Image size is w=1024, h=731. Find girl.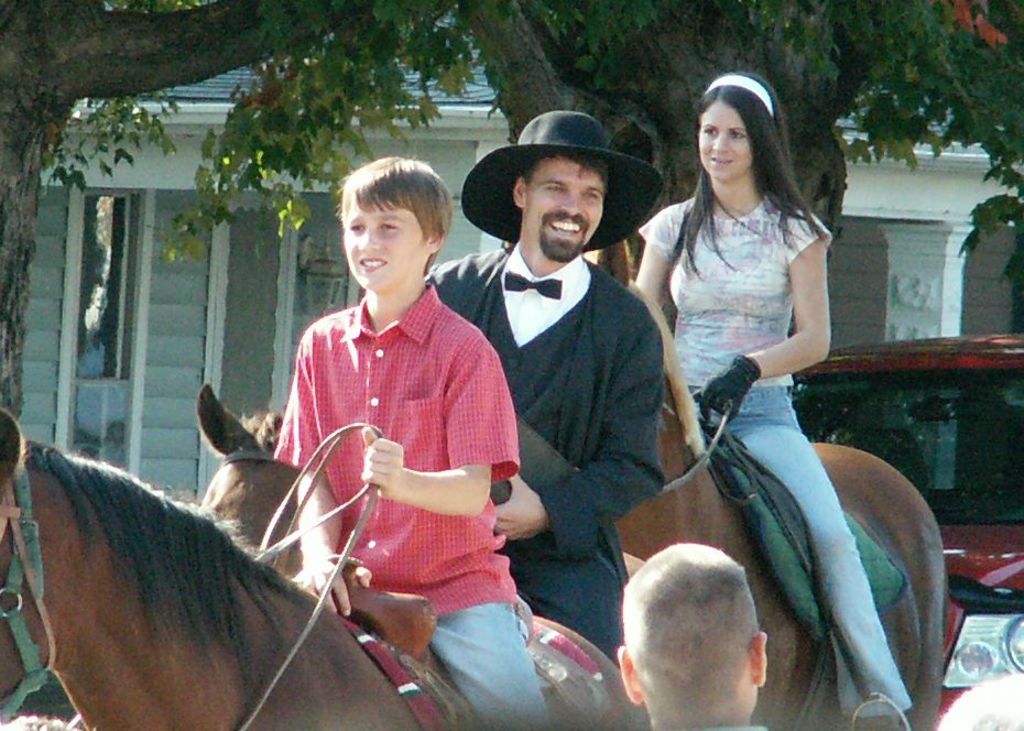
[left=635, top=72, right=911, bottom=730].
